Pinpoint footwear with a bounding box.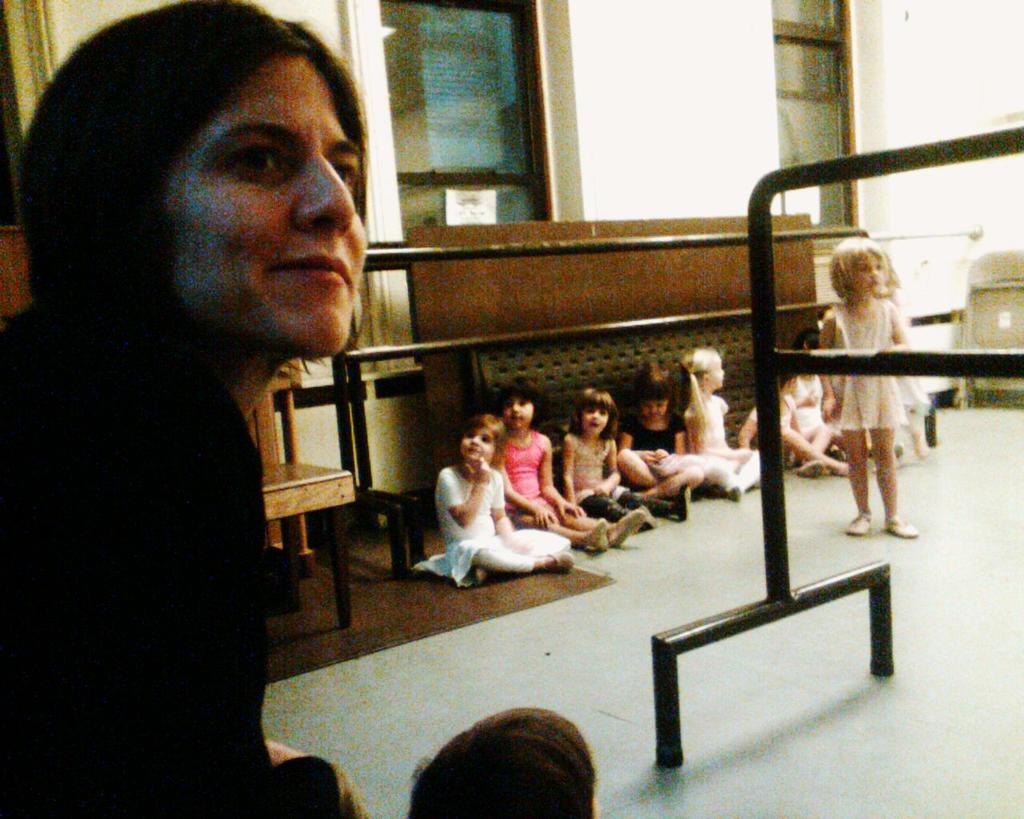
[left=581, top=511, right=602, bottom=553].
